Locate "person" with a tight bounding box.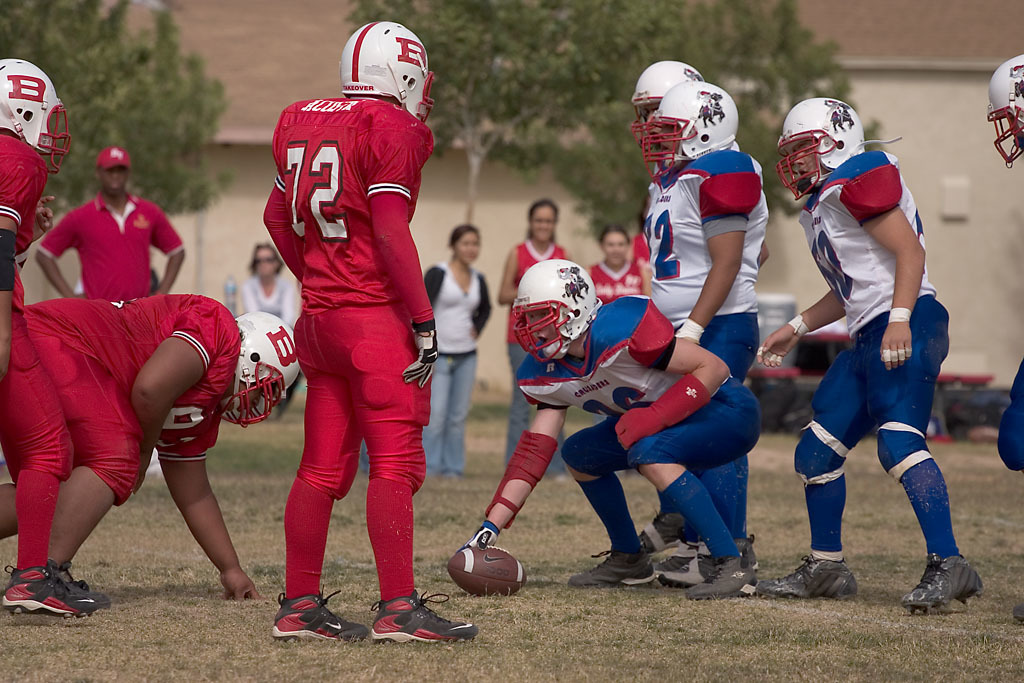
1/295/299/604.
